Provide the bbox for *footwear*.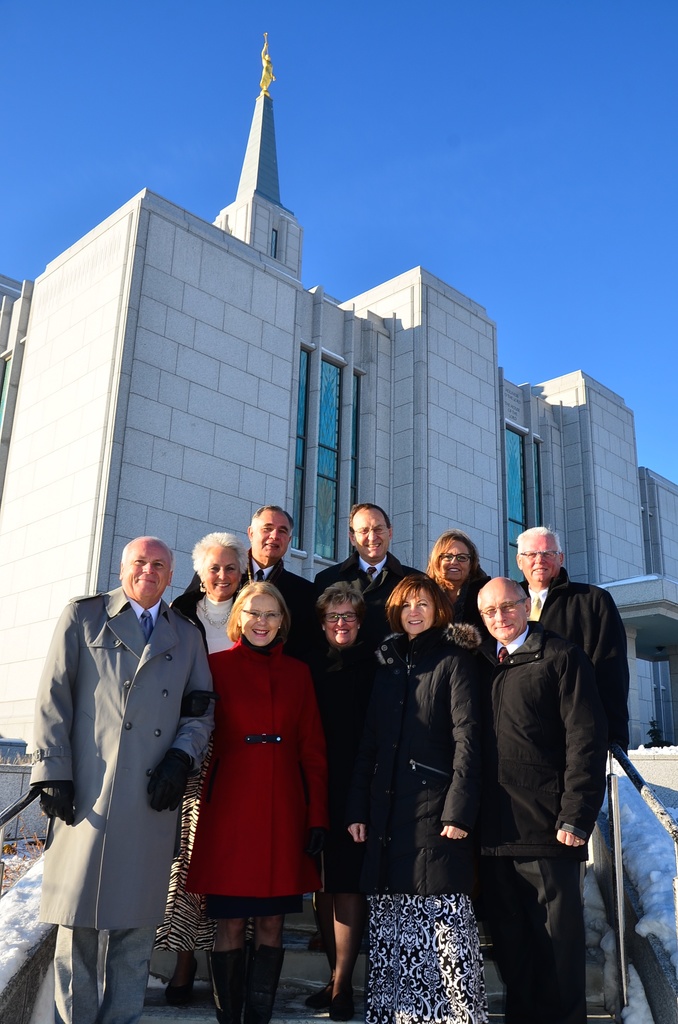
select_region(323, 988, 353, 1023).
